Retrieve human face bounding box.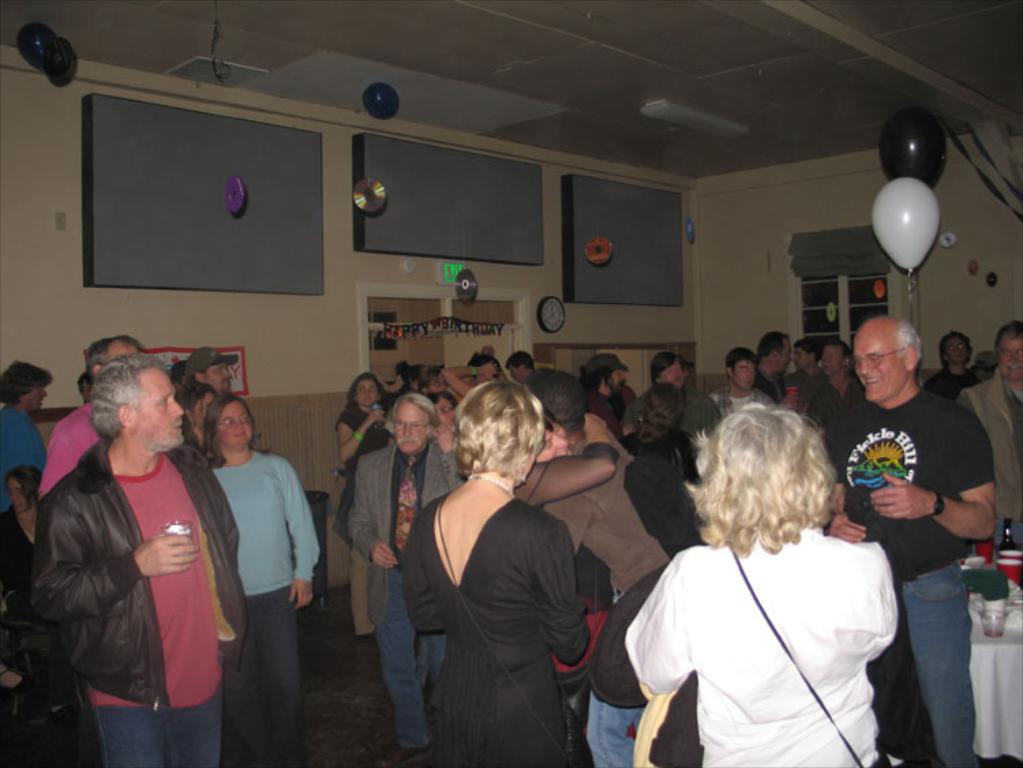
Bounding box: pyautogui.locateOnScreen(827, 345, 843, 376).
